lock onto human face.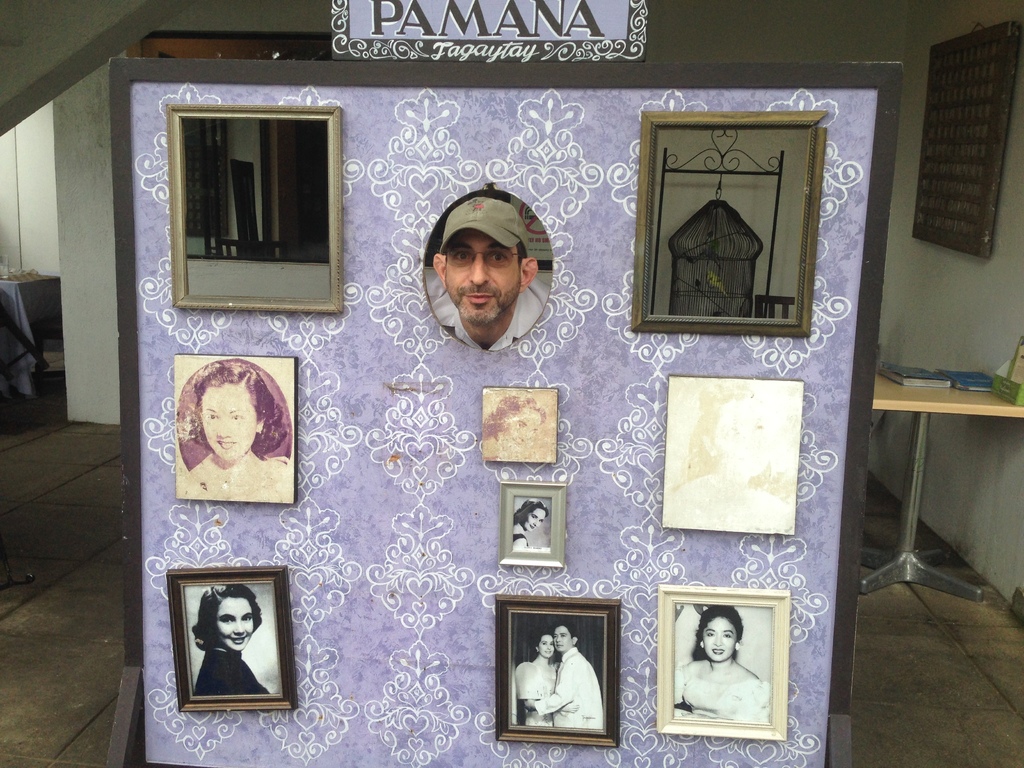
Locked: 205:387:256:462.
